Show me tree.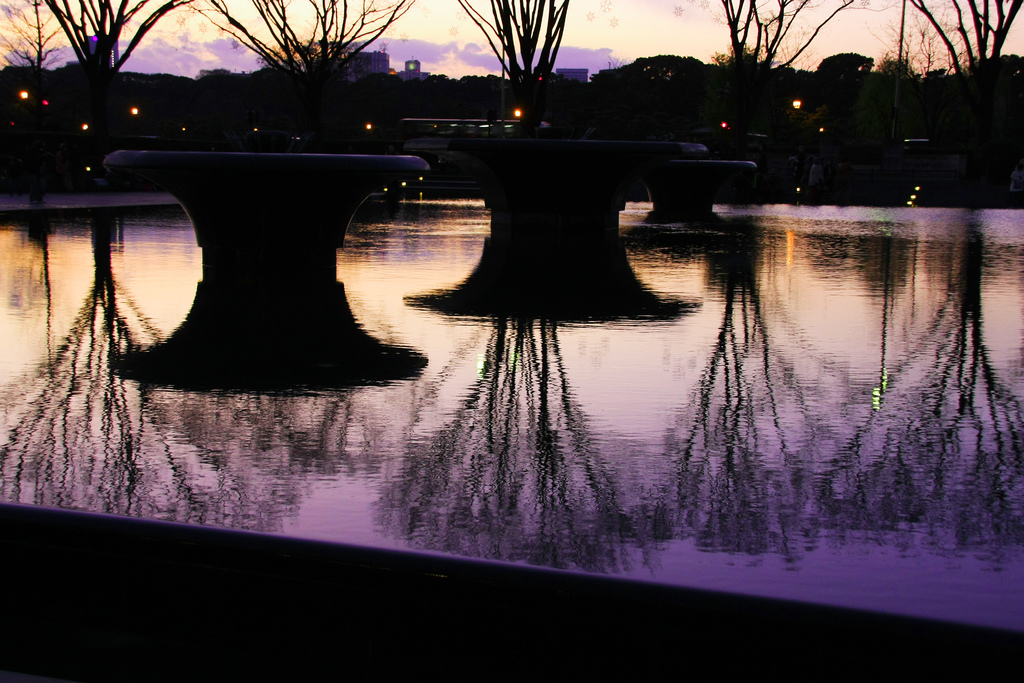
tree is here: BBox(18, 0, 209, 102).
